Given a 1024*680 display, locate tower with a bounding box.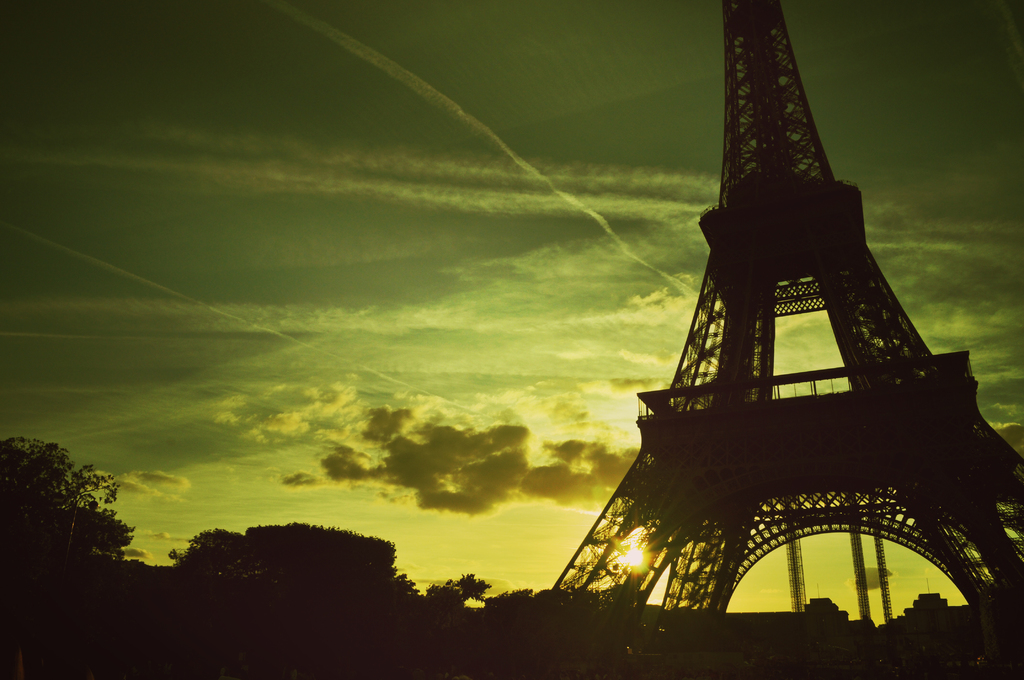
Located: x1=518 y1=18 x2=1006 y2=639.
